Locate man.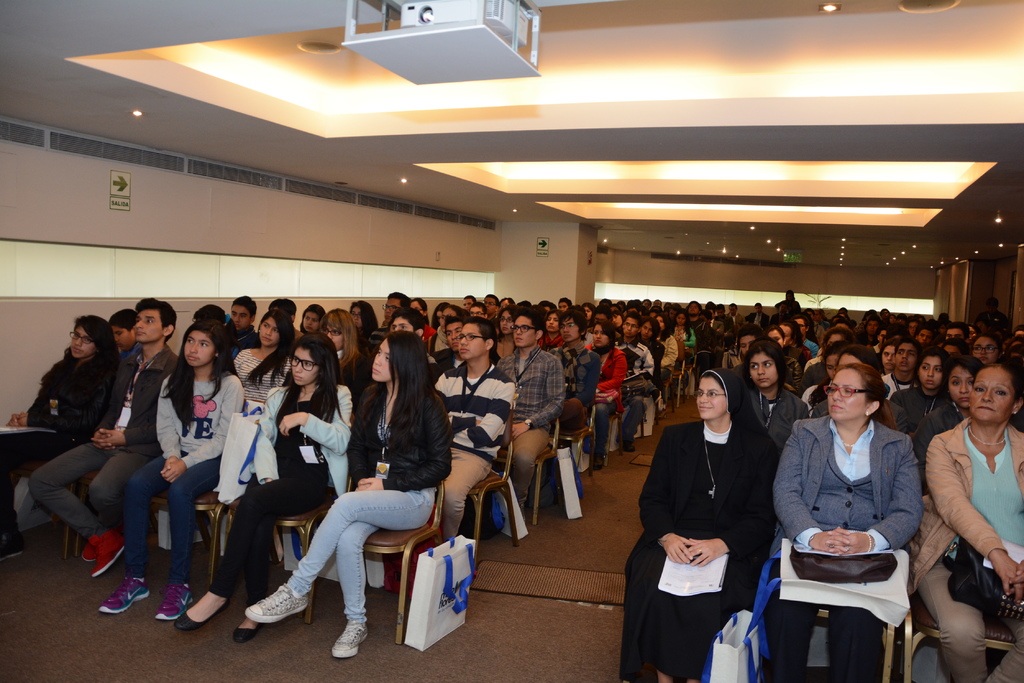
Bounding box: pyautogui.locateOnScreen(392, 301, 441, 389).
